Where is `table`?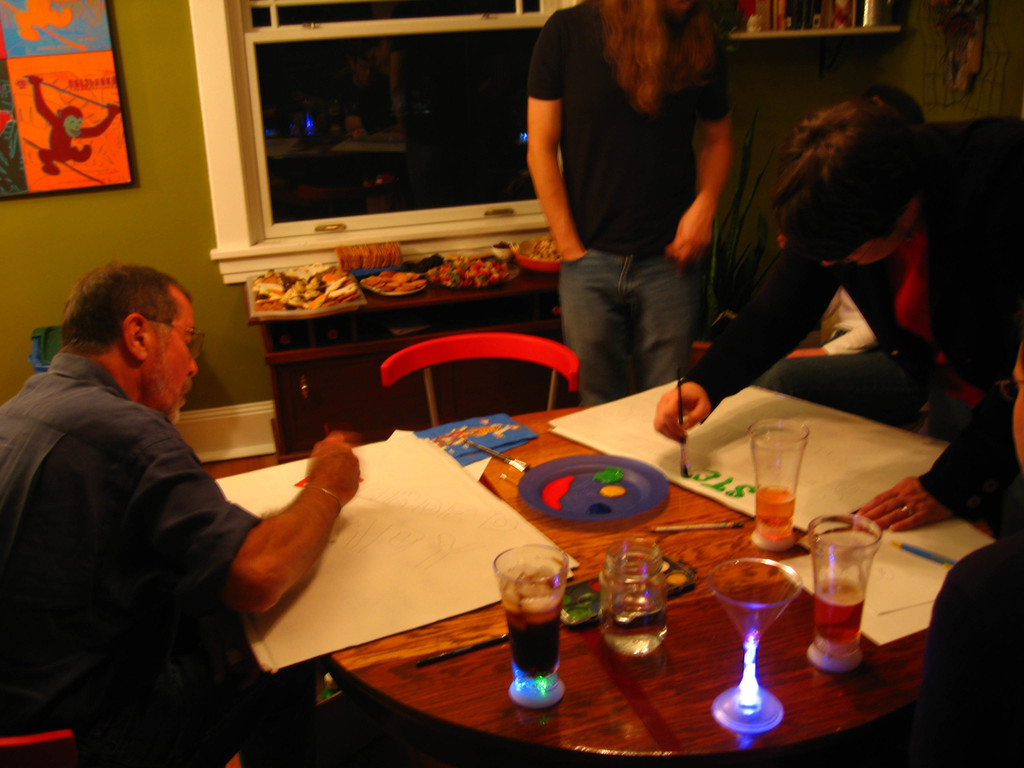
{"x1": 243, "y1": 270, "x2": 568, "y2": 463}.
